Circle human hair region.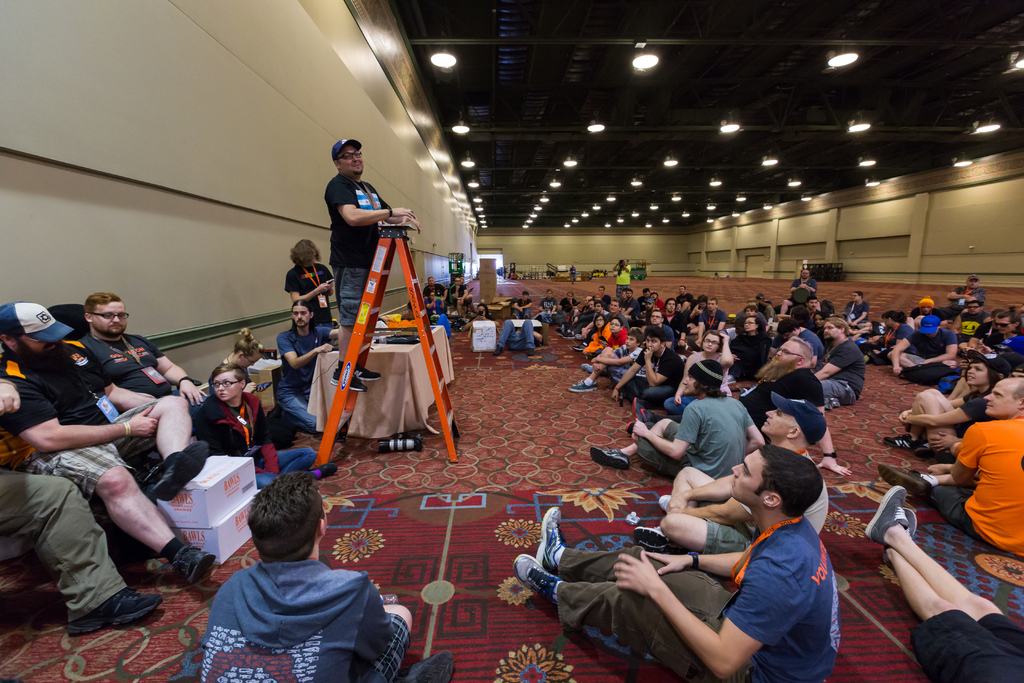
Region: [x1=744, y1=303, x2=758, y2=315].
